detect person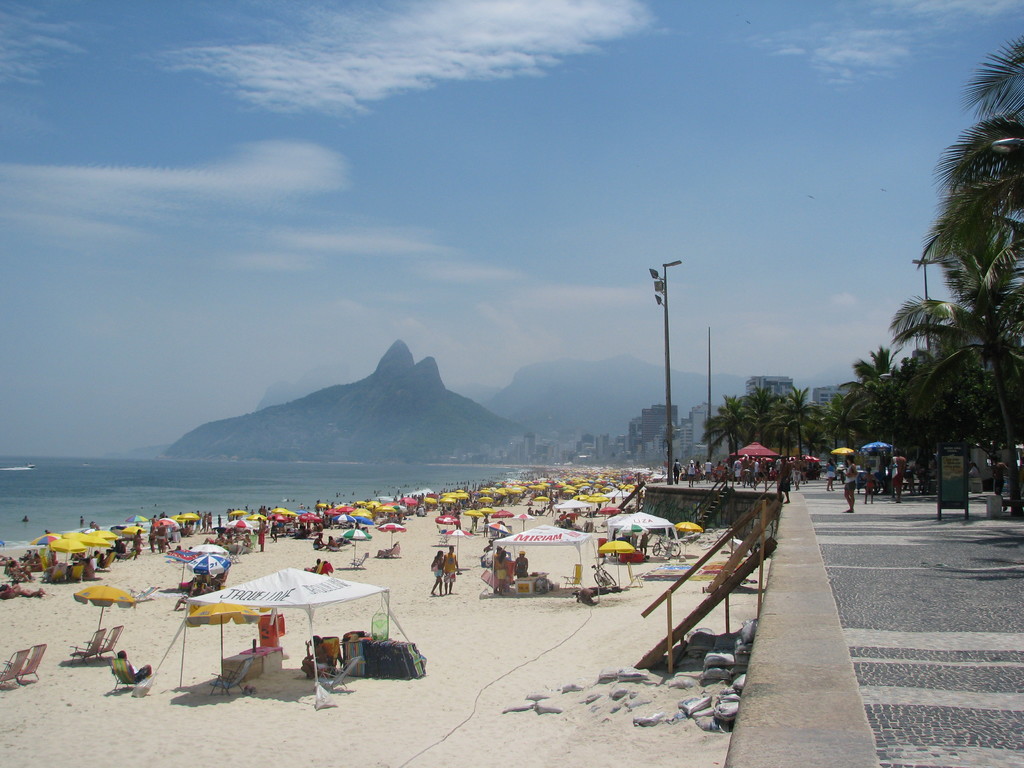
(237, 531, 257, 548)
